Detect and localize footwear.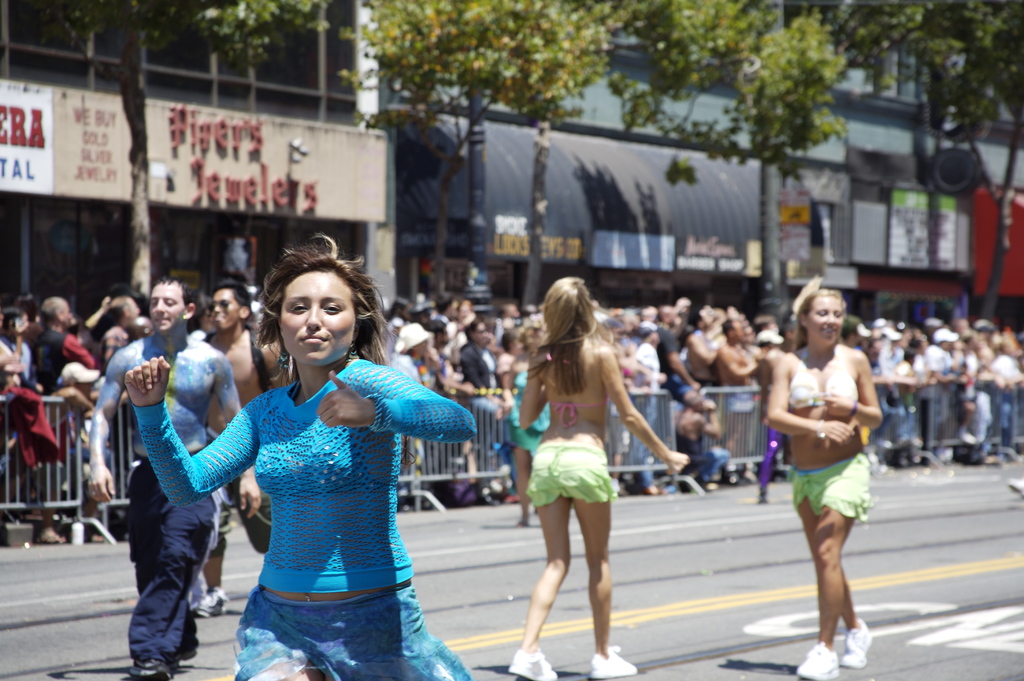
Localized at 168, 648, 194, 668.
